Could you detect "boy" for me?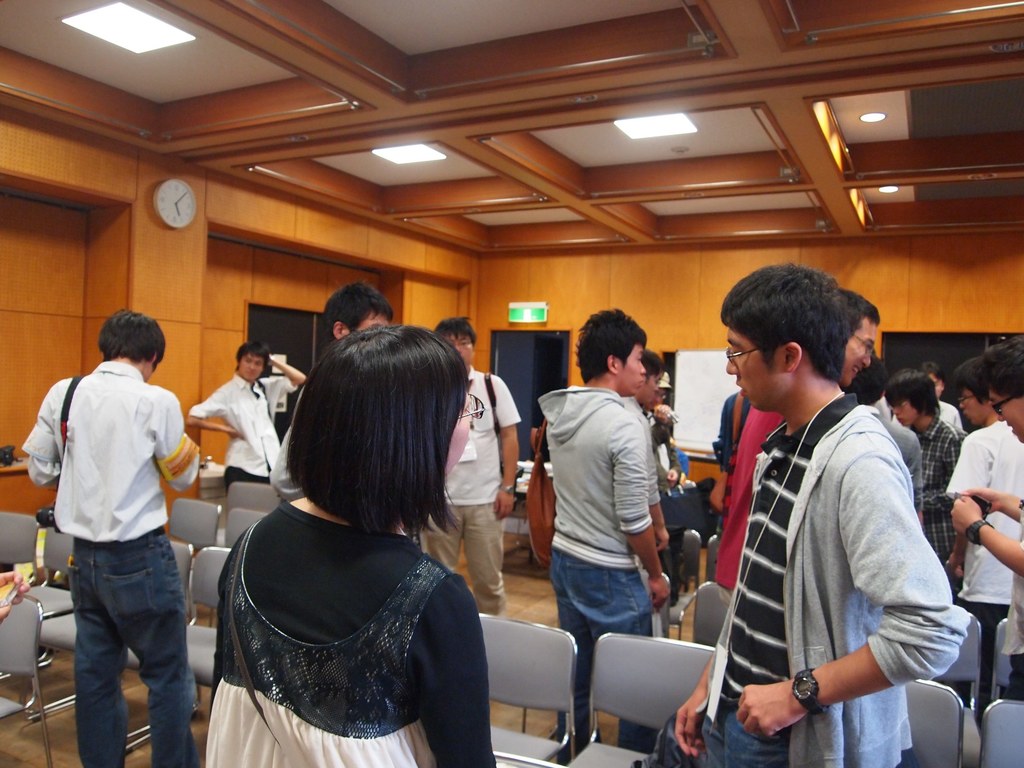
Detection result: 540 310 664 756.
